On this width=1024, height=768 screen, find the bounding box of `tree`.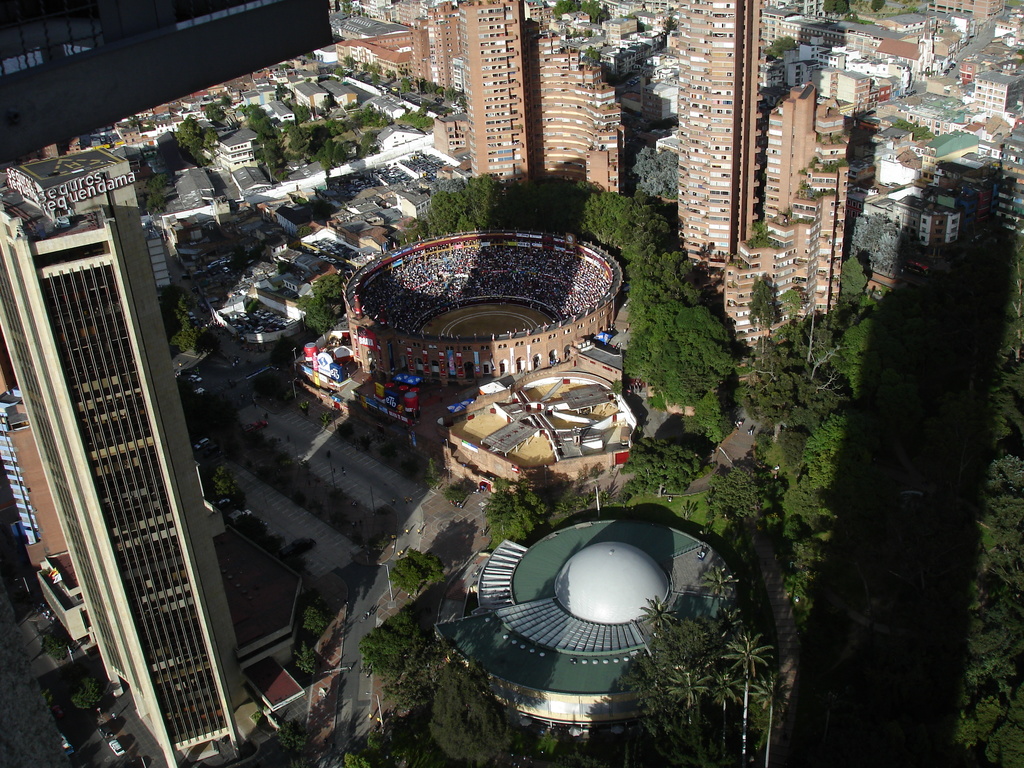
Bounding box: crop(748, 416, 802, 469).
